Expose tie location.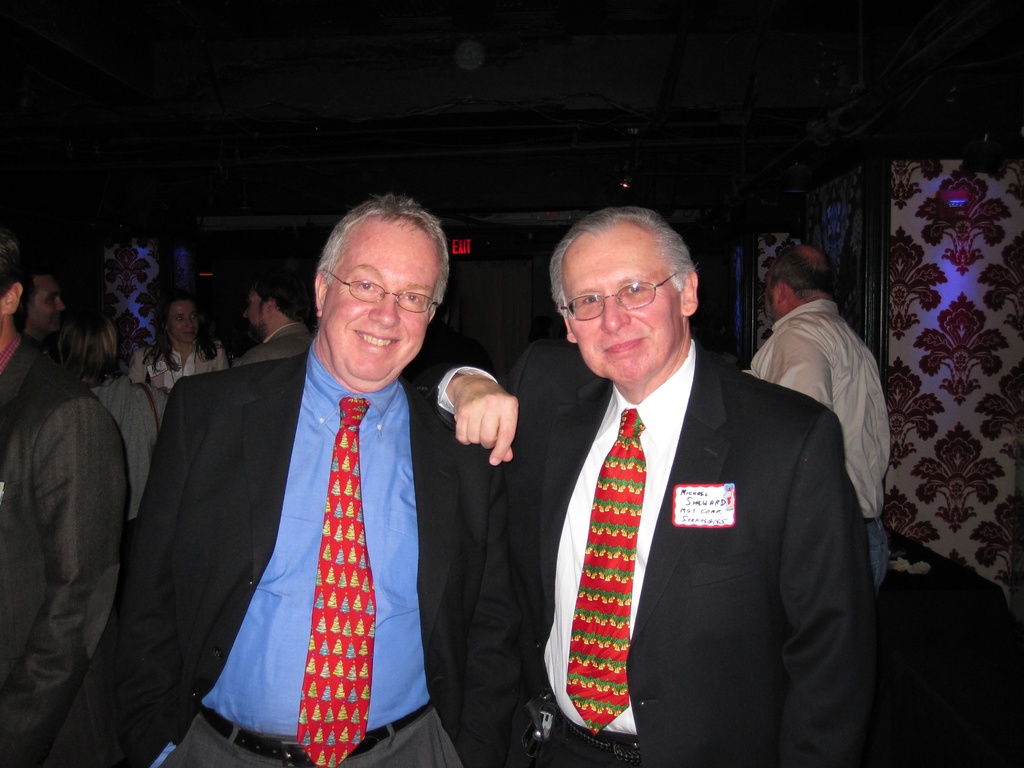
Exposed at detection(560, 406, 651, 739).
